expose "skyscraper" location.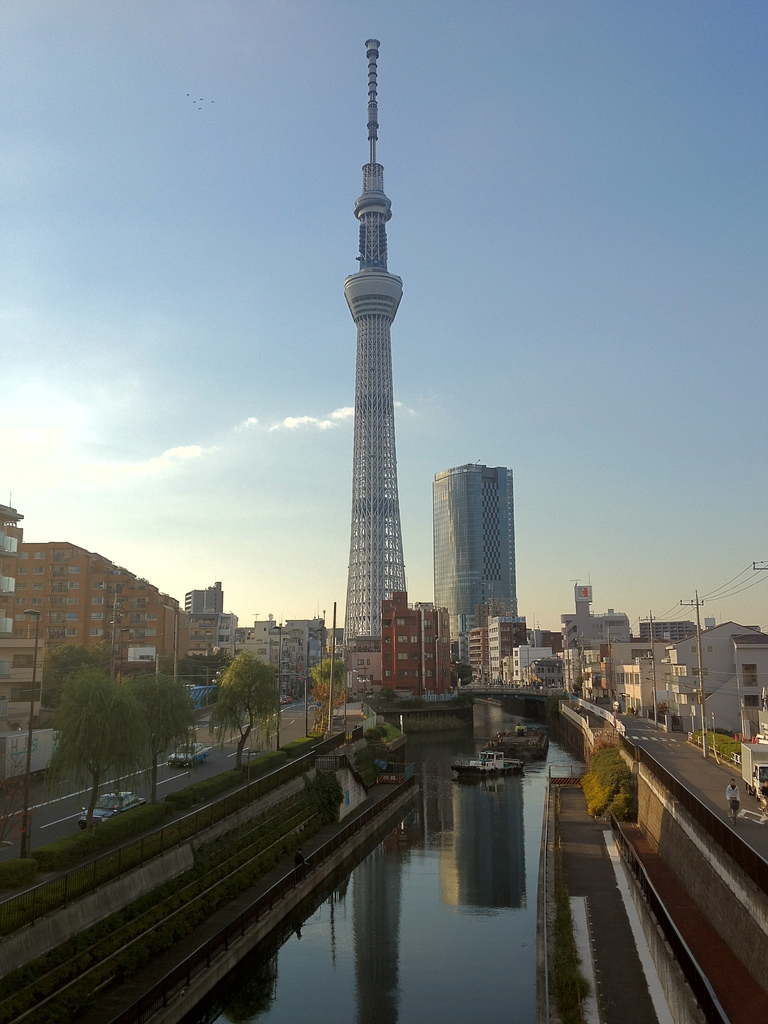
Exposed at l=182, t=577, r=224, b=622.
